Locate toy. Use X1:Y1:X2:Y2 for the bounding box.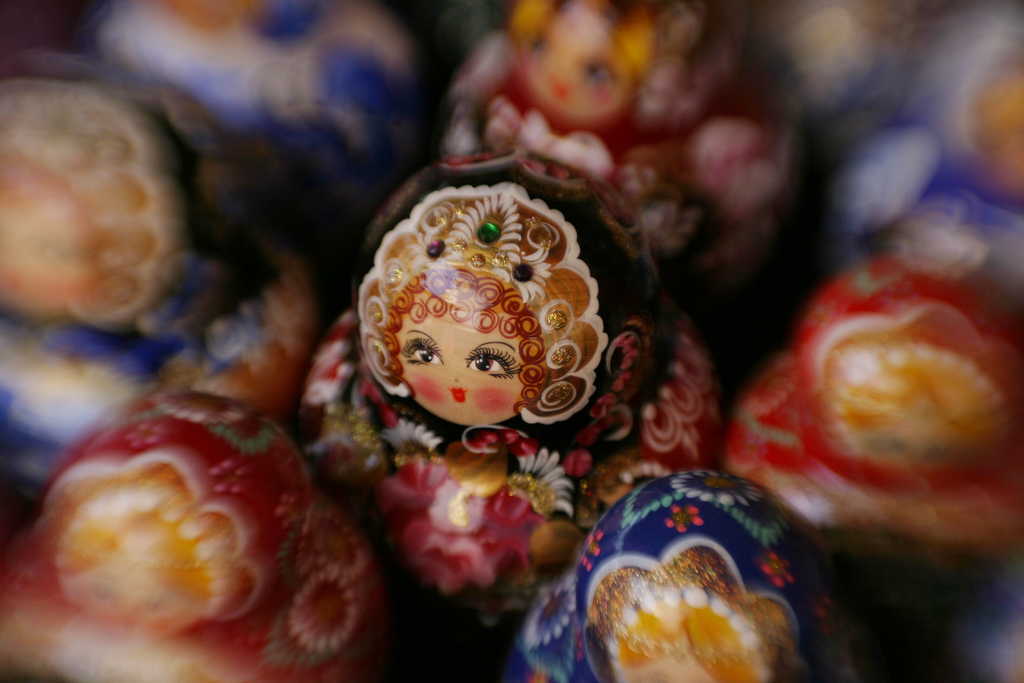
0:393:401:675.
